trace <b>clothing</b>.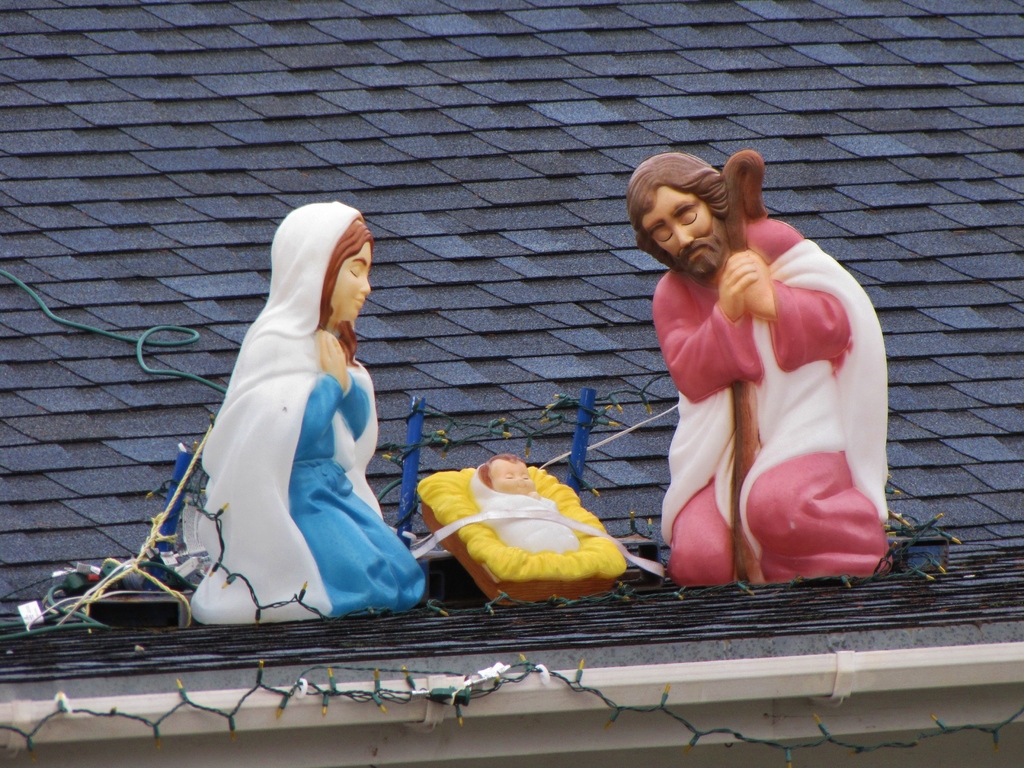
Traced to region(646, 211, 890, 570).
